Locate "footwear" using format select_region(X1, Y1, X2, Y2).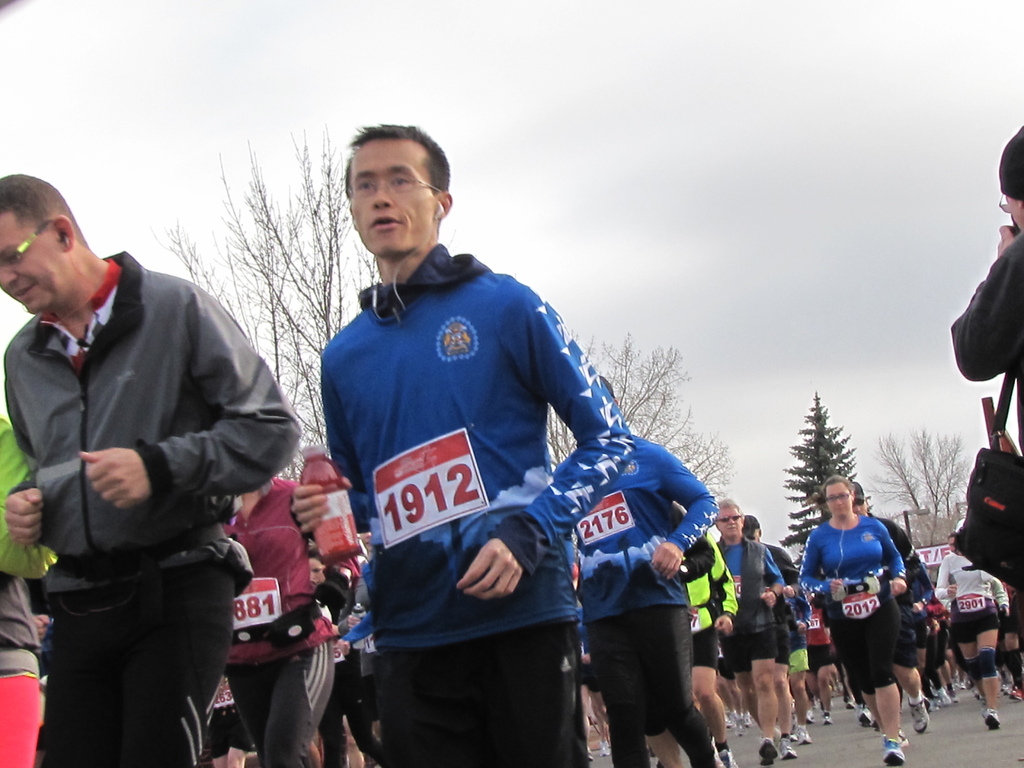
select_region(910, 698, 930, 736).
